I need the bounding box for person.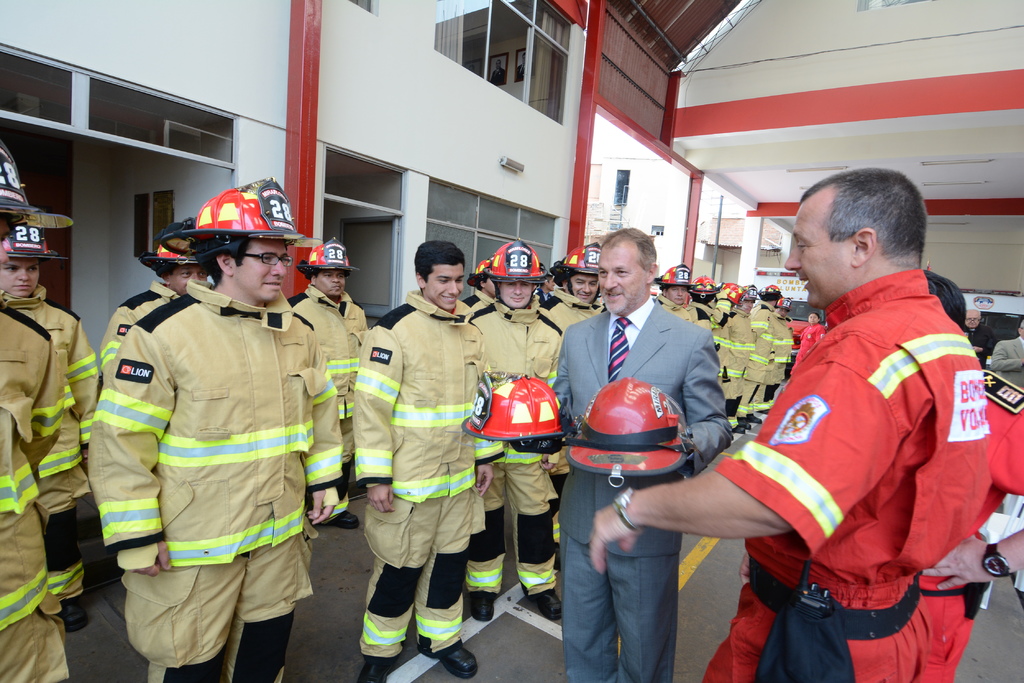
Here it is: Rect(0, 142, 83, 682).
